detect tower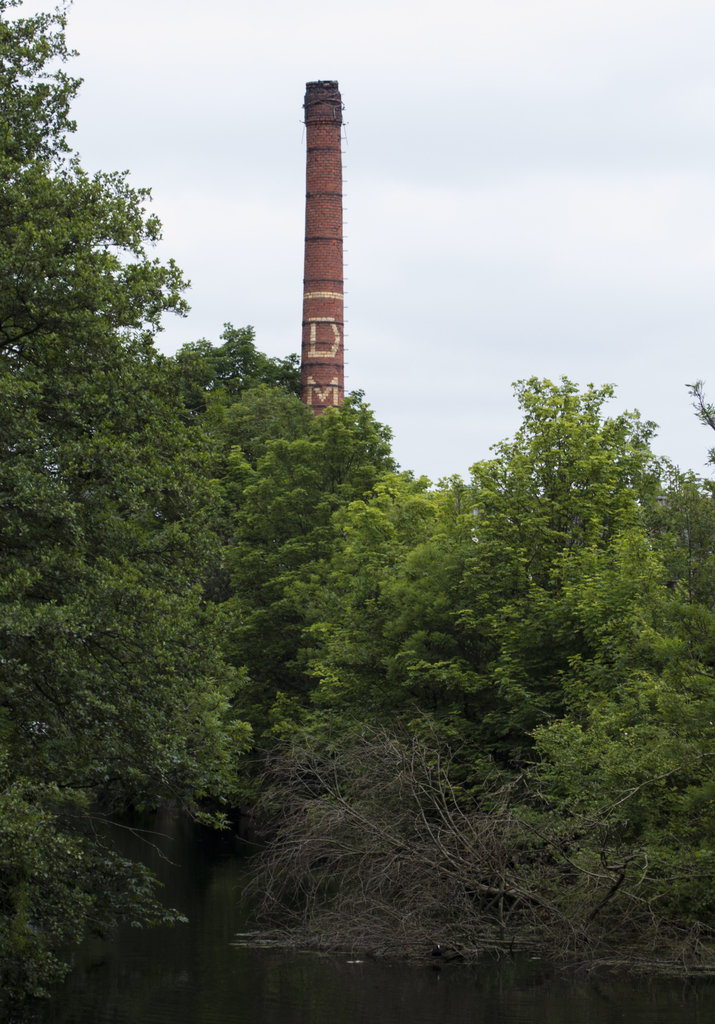
(x1=299, y1=81, x2=345, y2=420)
